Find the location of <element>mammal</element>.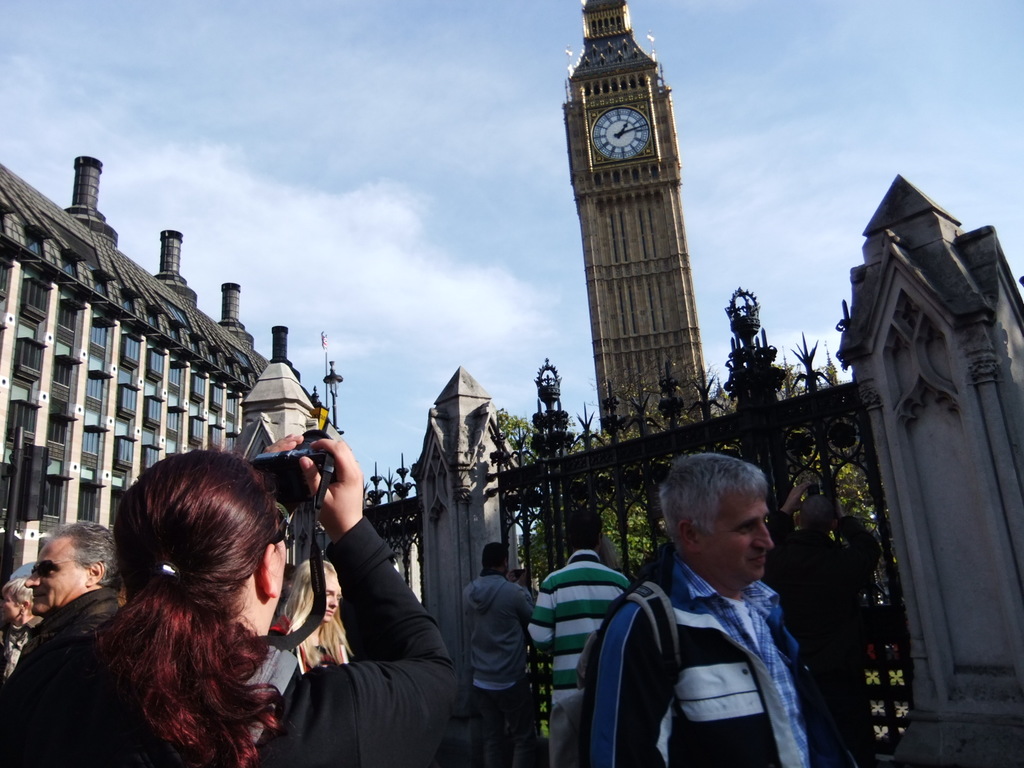
Location: [278, 563, 300, 607].
